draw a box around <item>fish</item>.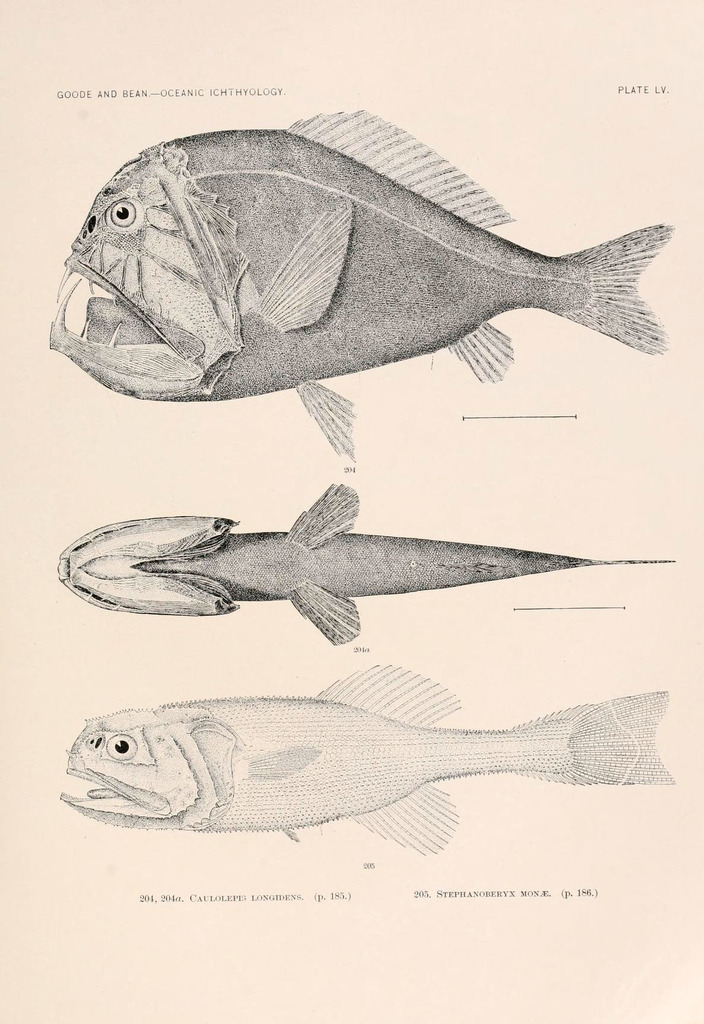
<bbox>55, 476, 684, 655</bbox>.
